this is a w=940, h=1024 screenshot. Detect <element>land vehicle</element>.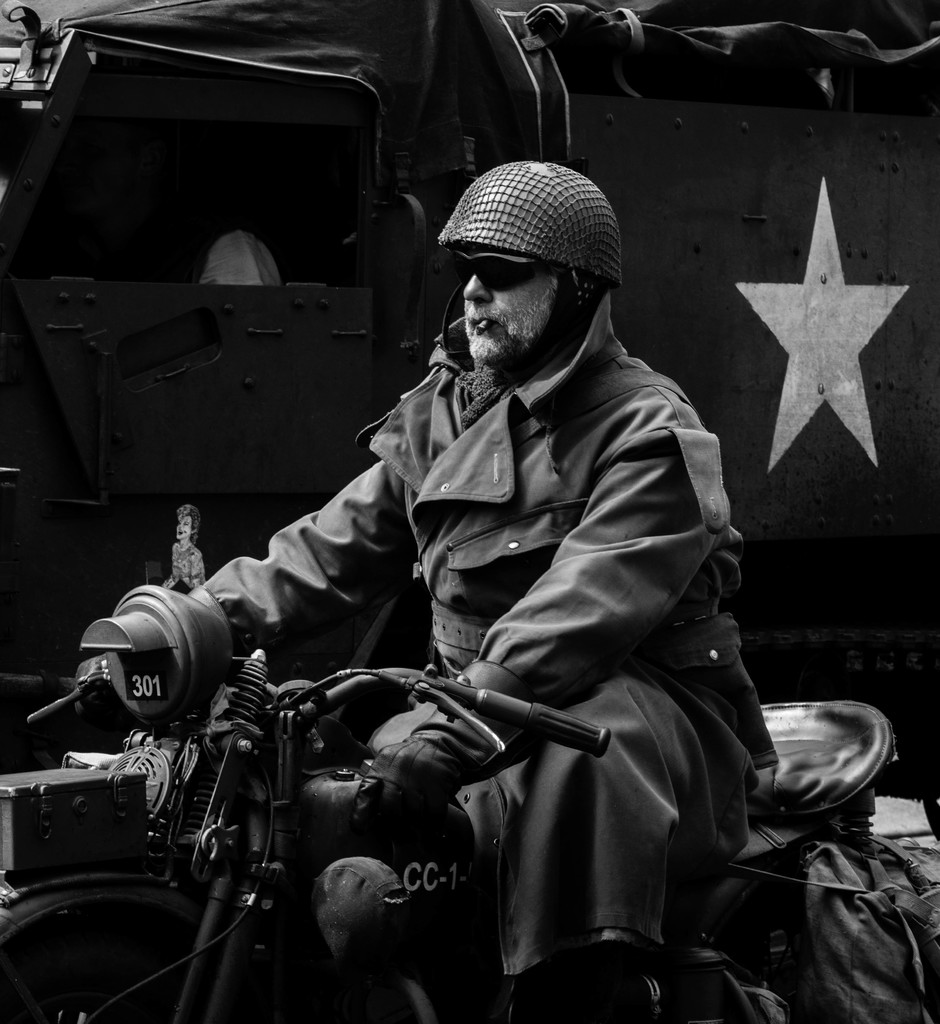
bbox=[0, 0, 937, 688].
